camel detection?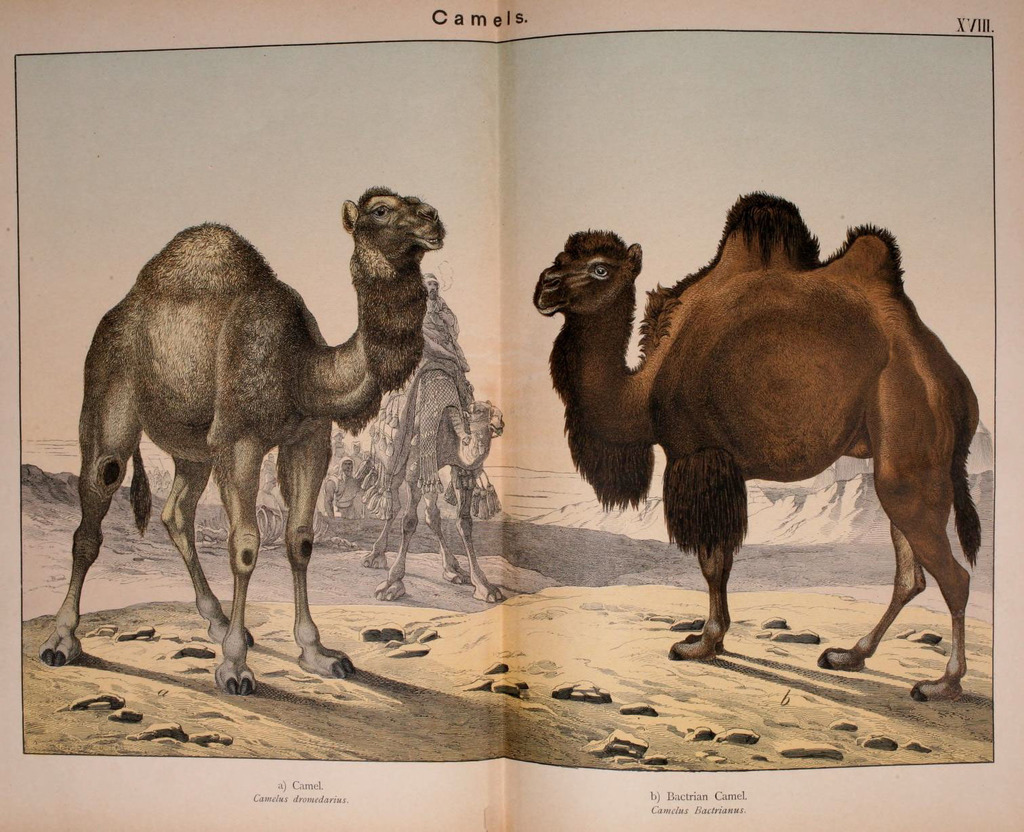
(left=364, top=353, right=508, bottom=602)
